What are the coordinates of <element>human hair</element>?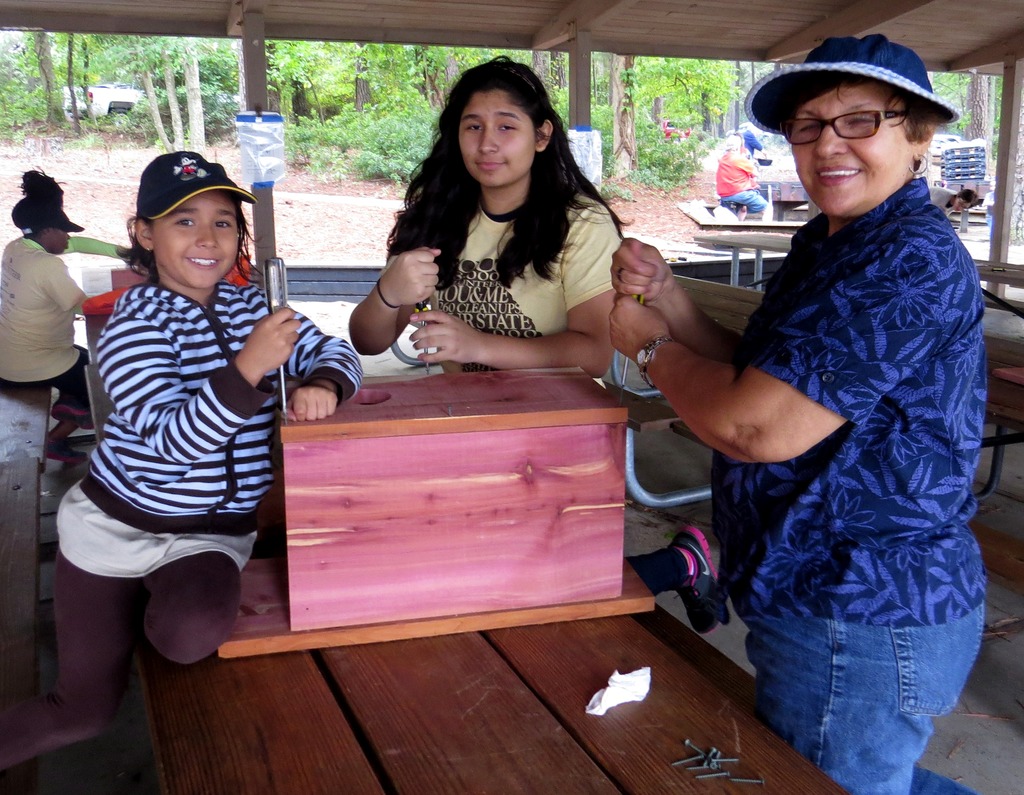
(19, 170, 64, 214).
